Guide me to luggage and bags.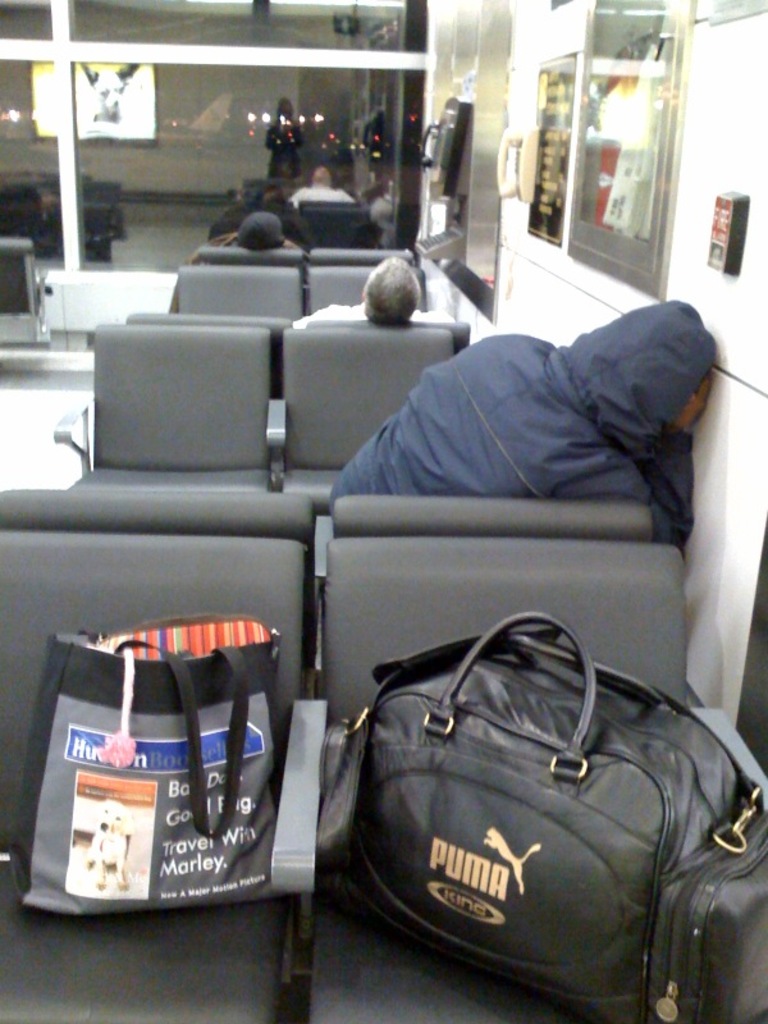
Guidance: (left=317, top=600, right=755, bottom=1023).
